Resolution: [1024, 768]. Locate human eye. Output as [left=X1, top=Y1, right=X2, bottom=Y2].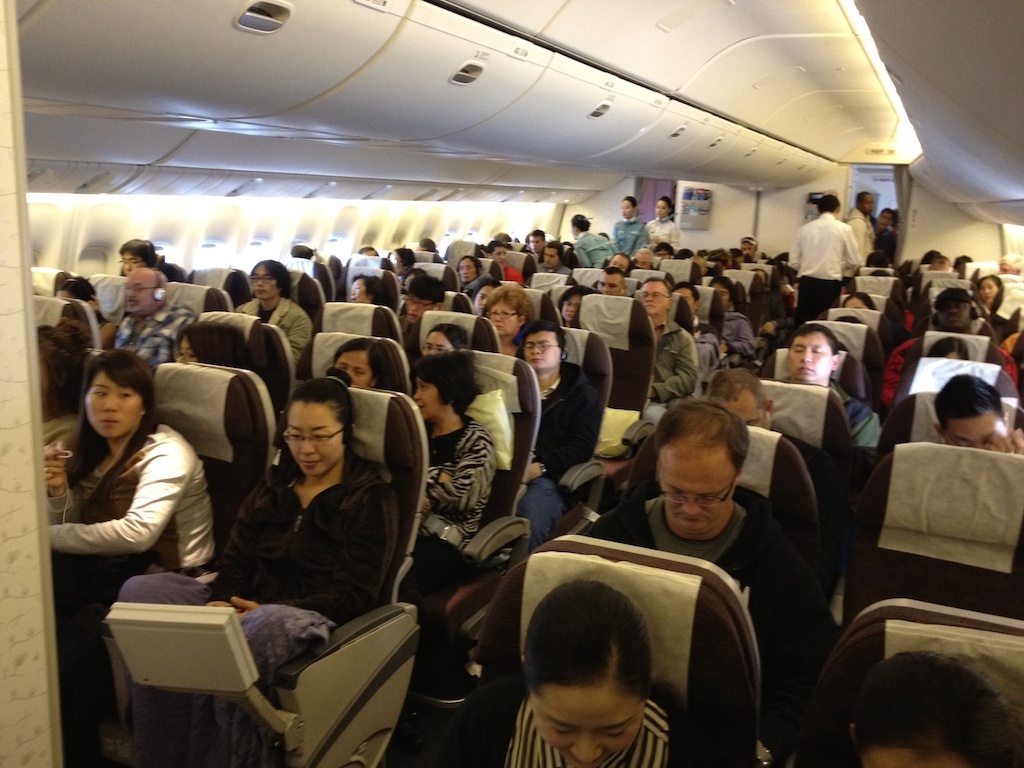
[left=597, top=723, right=622, bottom=740].
